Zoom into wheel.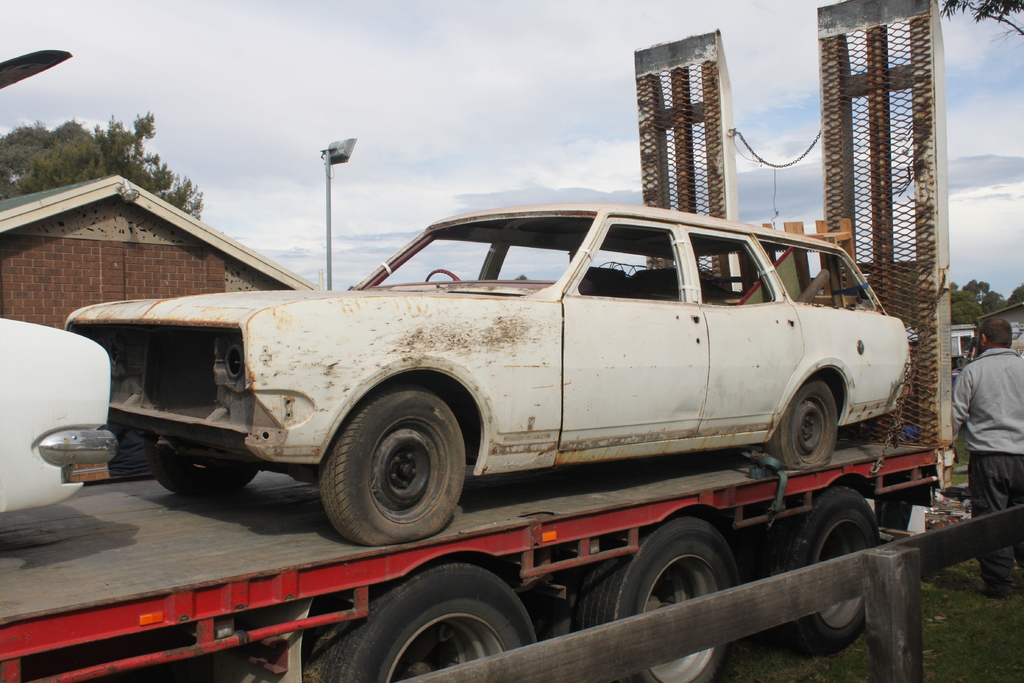
Zoom target: (x1=757, y1=485, x2=879, y2=655).
